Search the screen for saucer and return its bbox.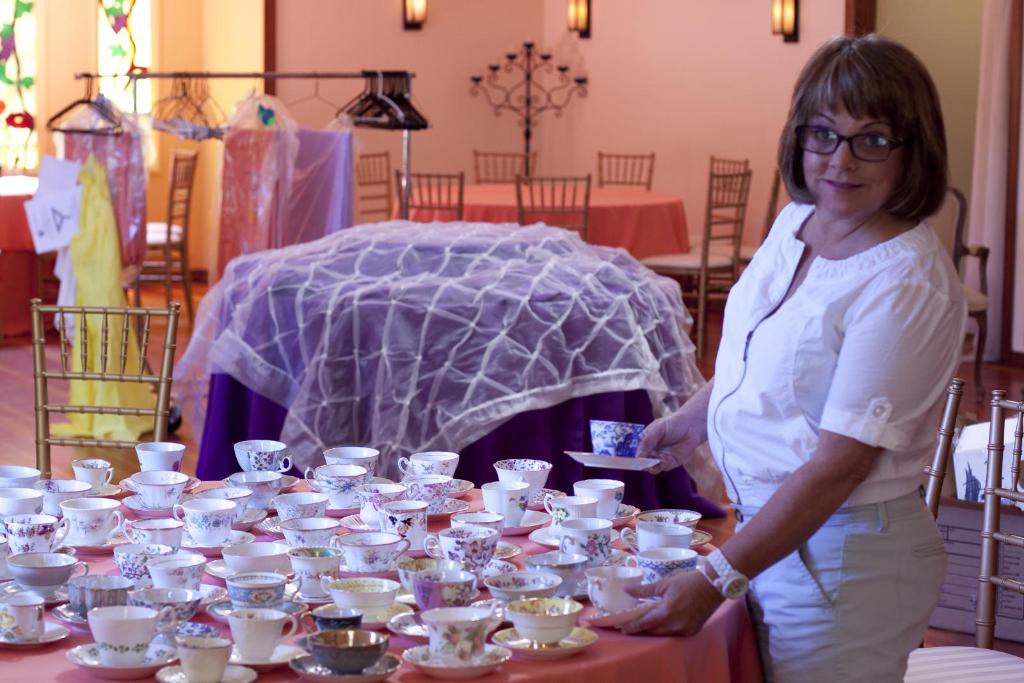
Found: (left=177, top=530, right=254, bottom=559).
